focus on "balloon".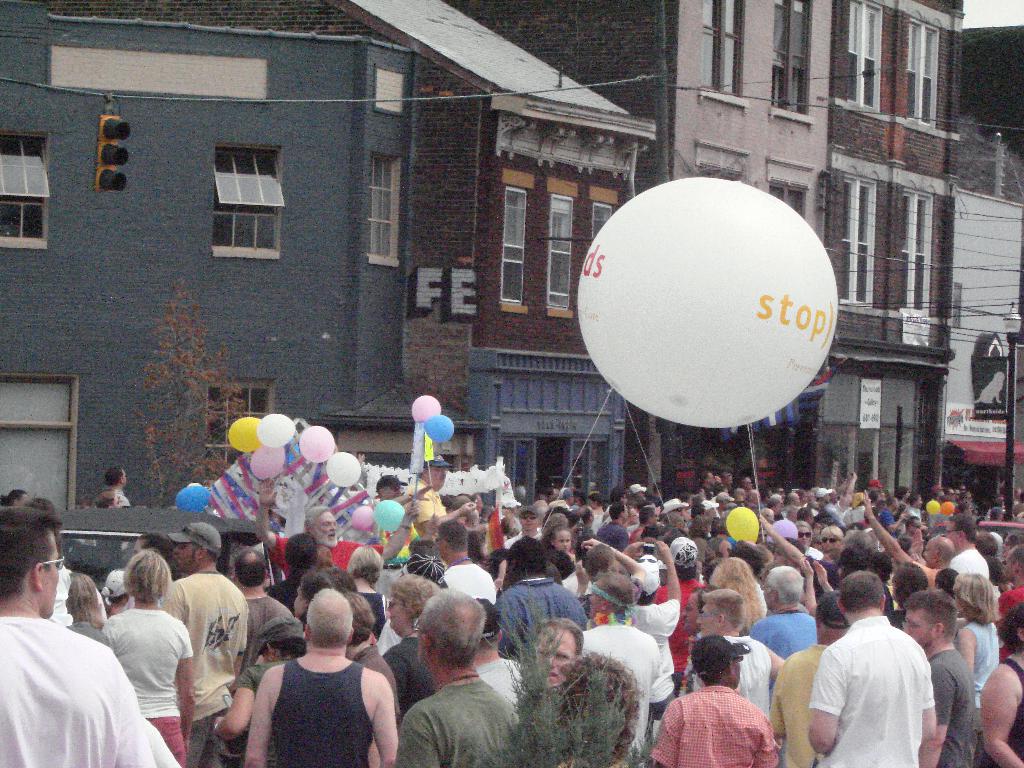
Focused at [726, 506, 760, 540].
